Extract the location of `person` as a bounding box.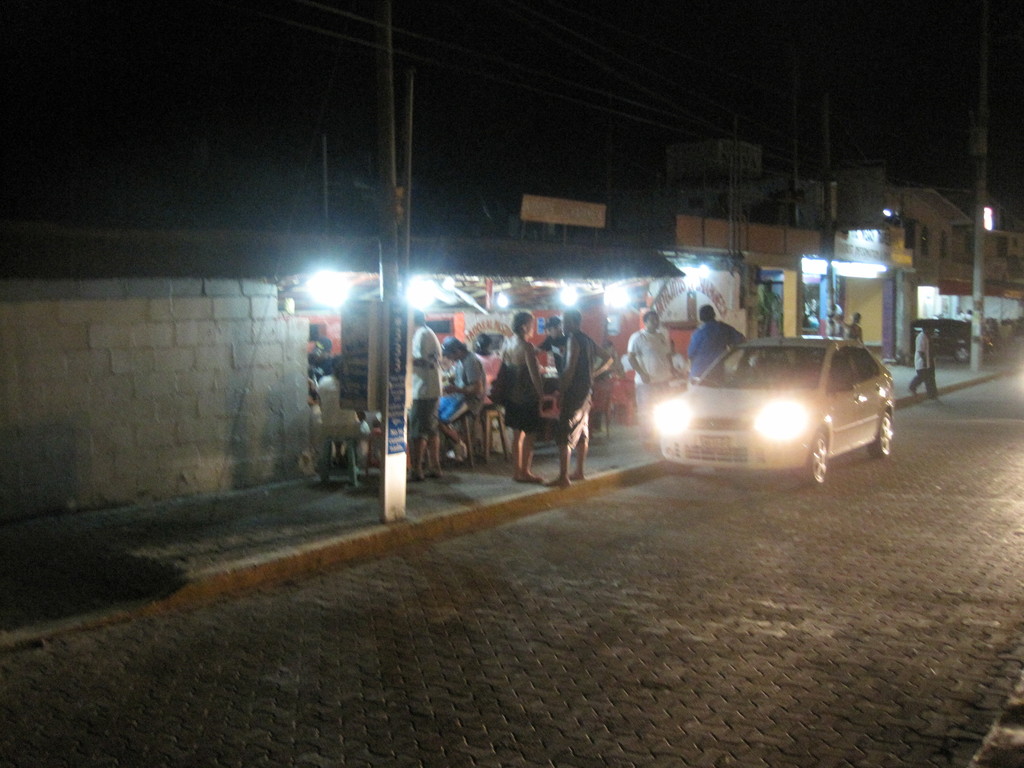
(322,353,363,475).
